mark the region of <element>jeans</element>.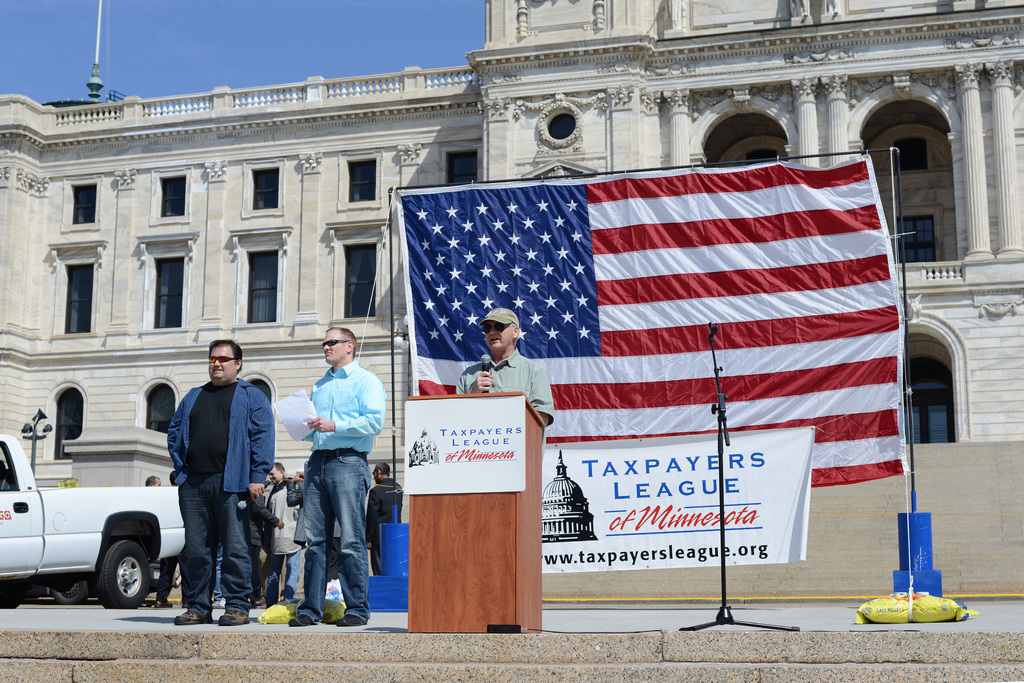
Region: (266, 551, 301, 606).
